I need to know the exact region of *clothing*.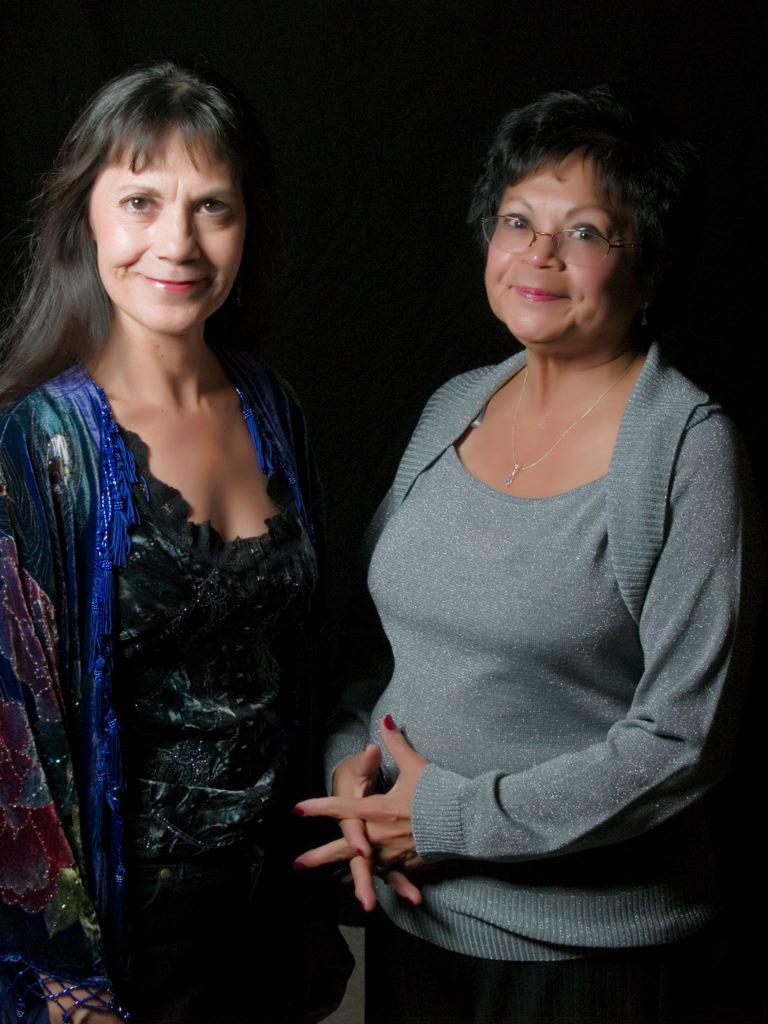
Region: 329, 308, 736, 927.
